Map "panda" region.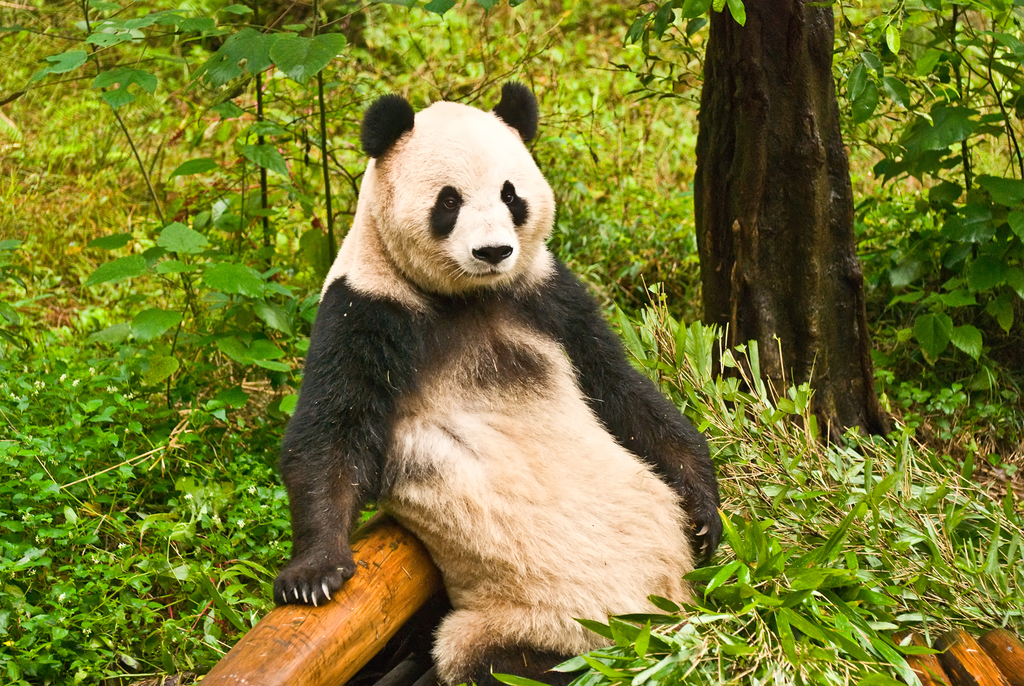
Mapped to 276/74/722/685.
